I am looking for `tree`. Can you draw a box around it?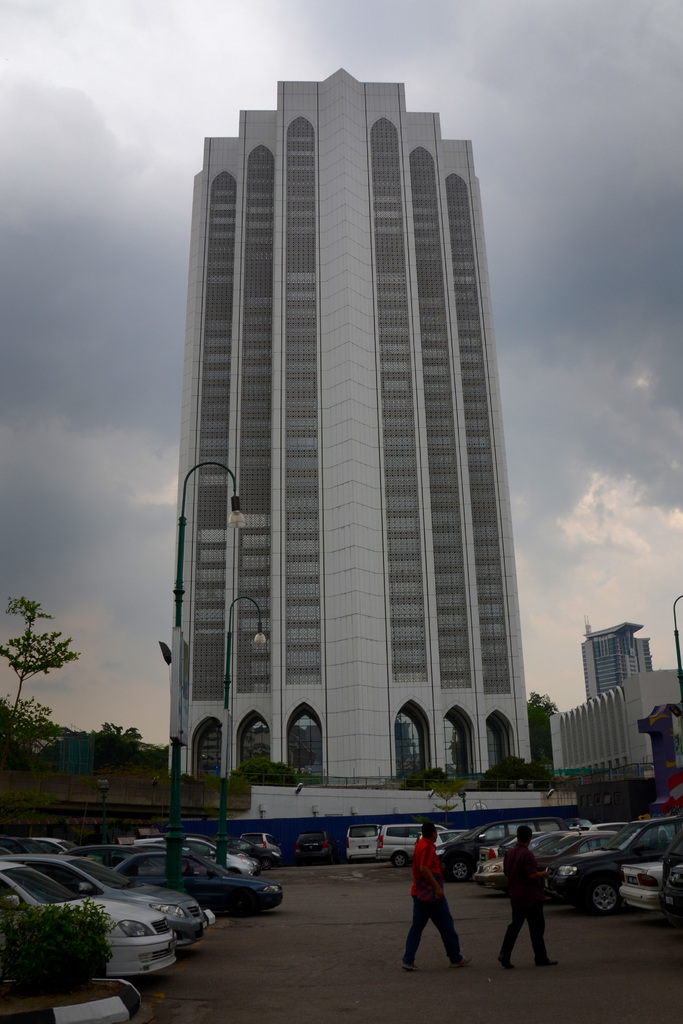
Sure, the bounding box is Rect(475, 753, 557, 794).
